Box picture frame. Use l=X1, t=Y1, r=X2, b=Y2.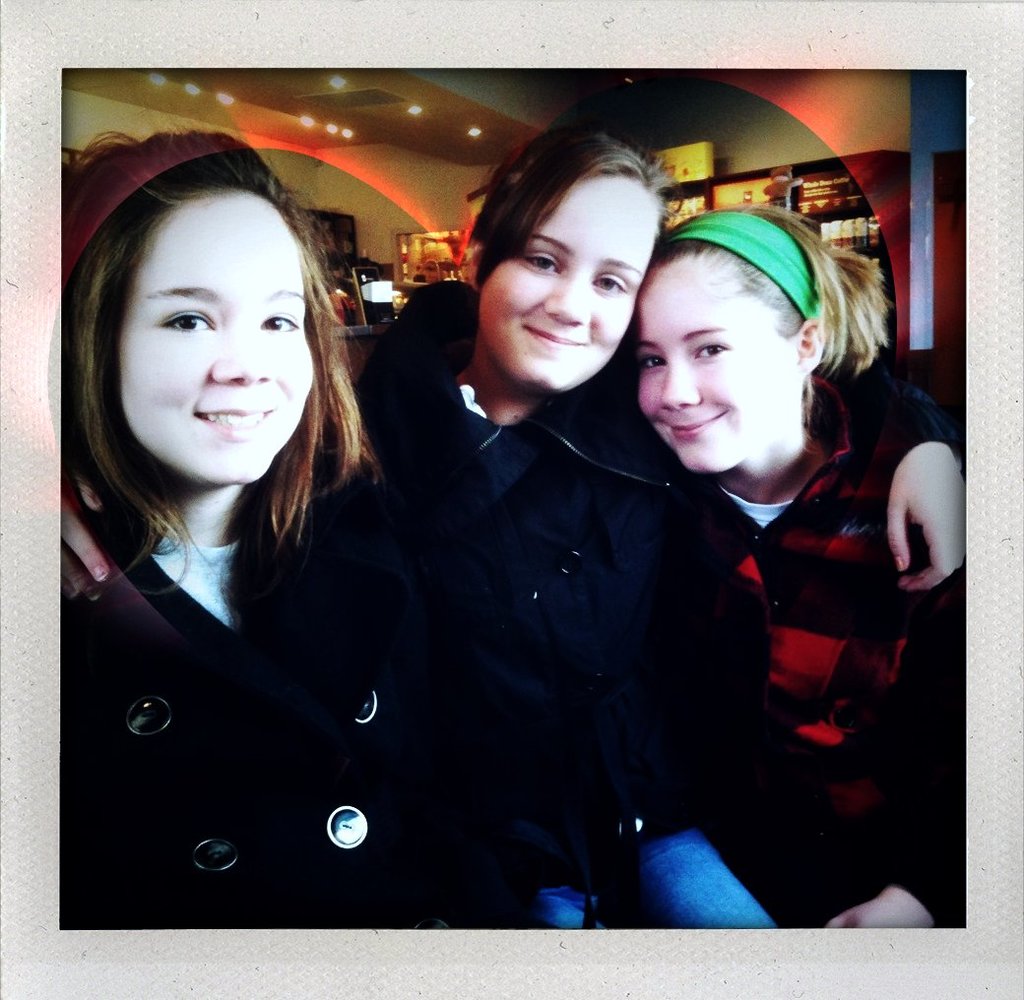
l=0, t=0, r=1011, b=996.
